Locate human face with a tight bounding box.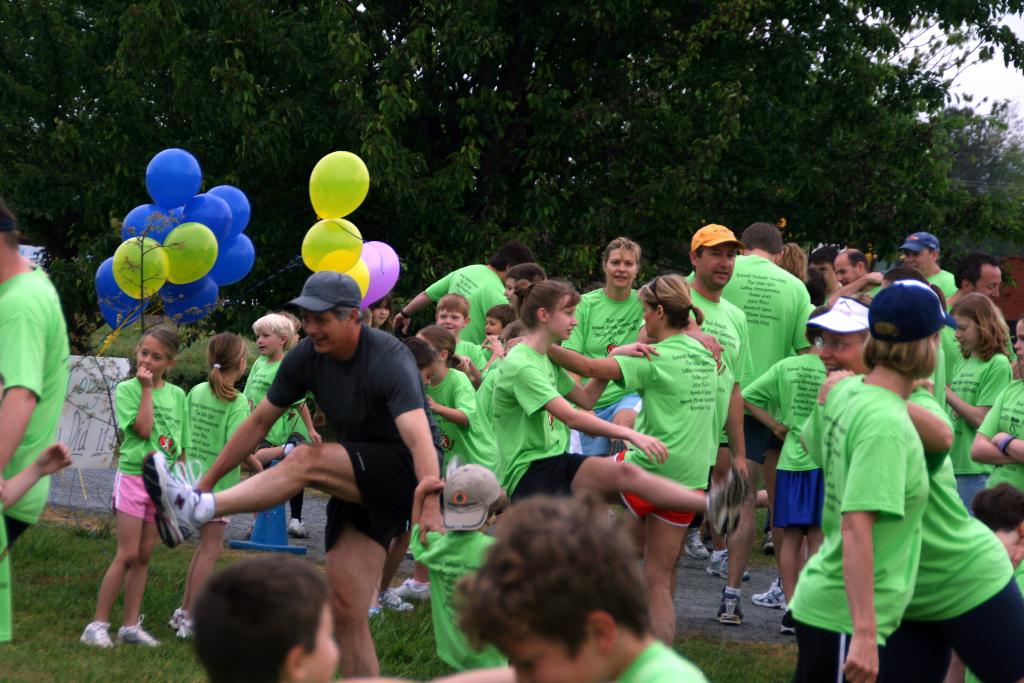
(1014, 329, 1023, 359).
